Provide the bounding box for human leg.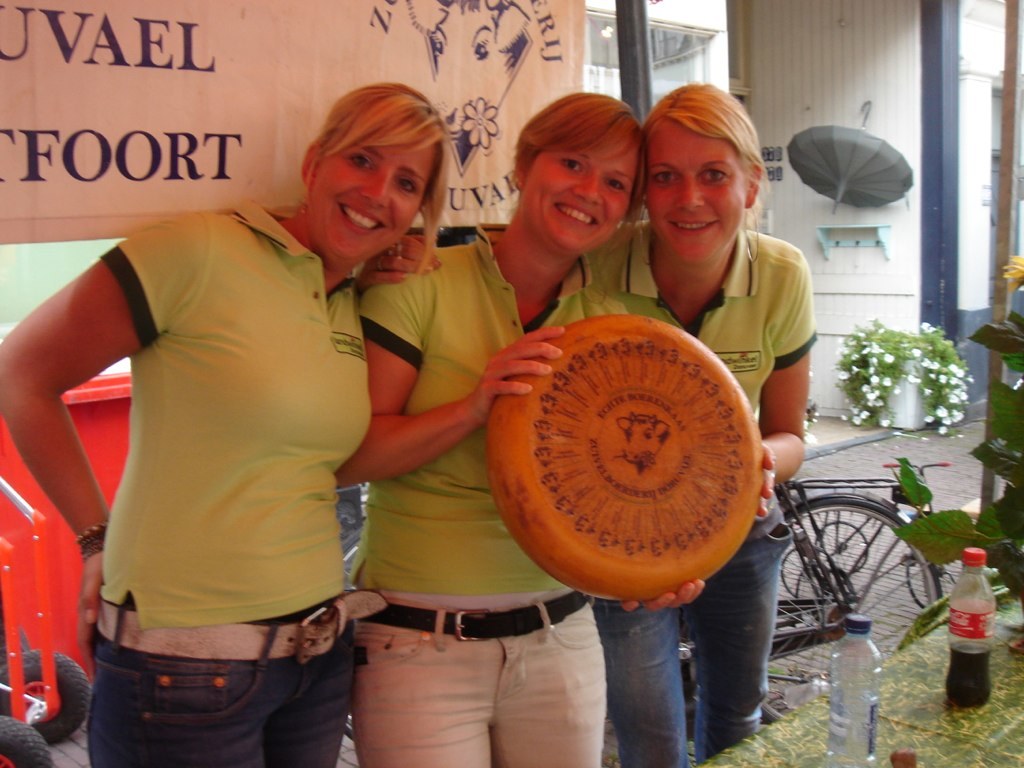
detection(598, 595, 691, 767).
